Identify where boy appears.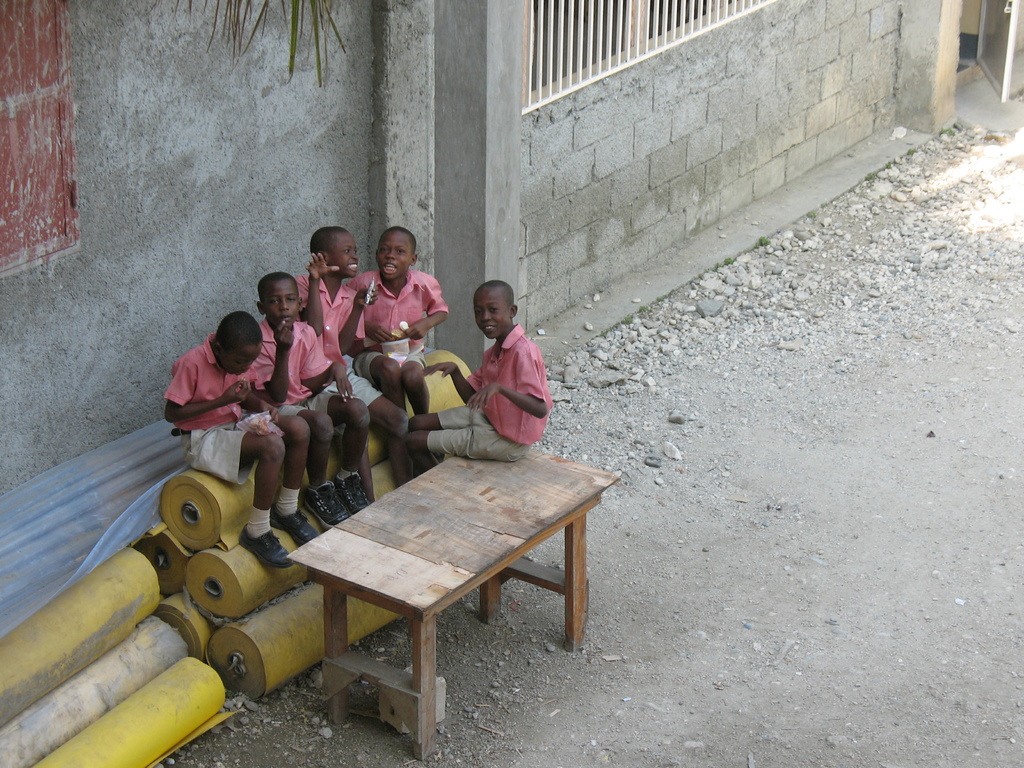
Appears at detection(159, 310, 318, 566).
